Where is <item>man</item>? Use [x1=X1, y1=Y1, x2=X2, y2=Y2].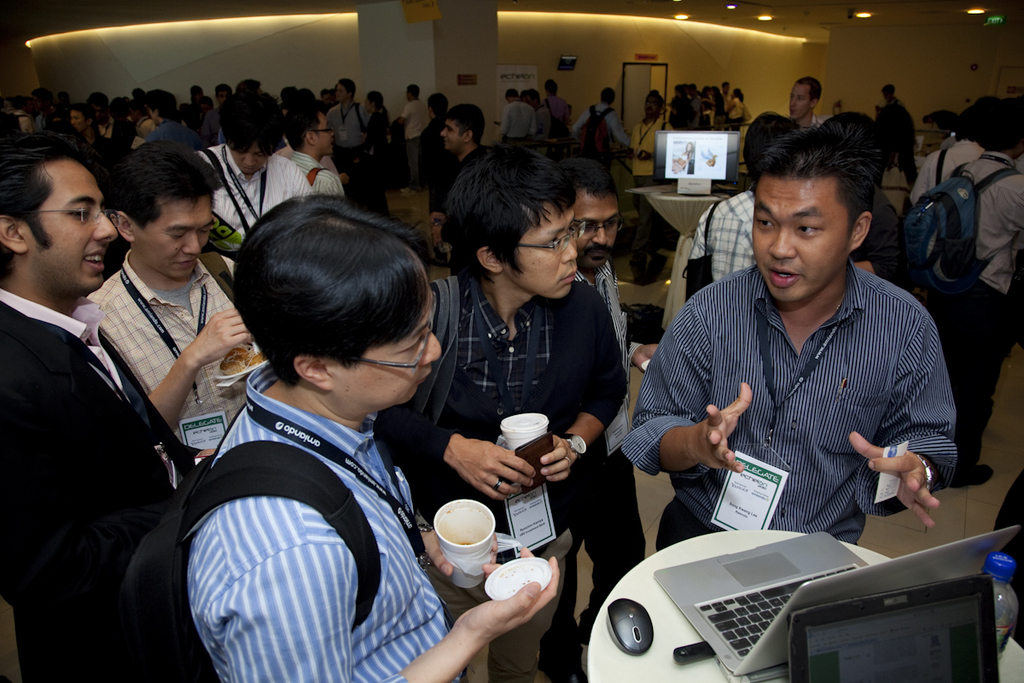
[x1=395, y1=77, x2=429, y2=180].
